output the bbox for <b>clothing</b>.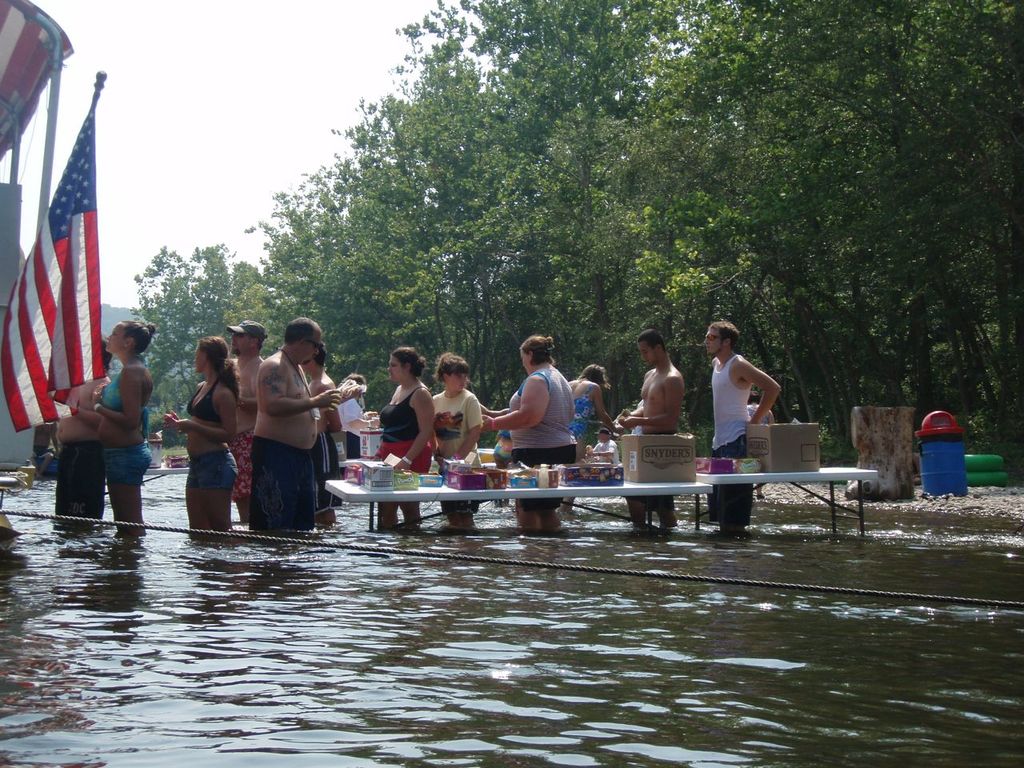
box(232, 430, 254, 502).
